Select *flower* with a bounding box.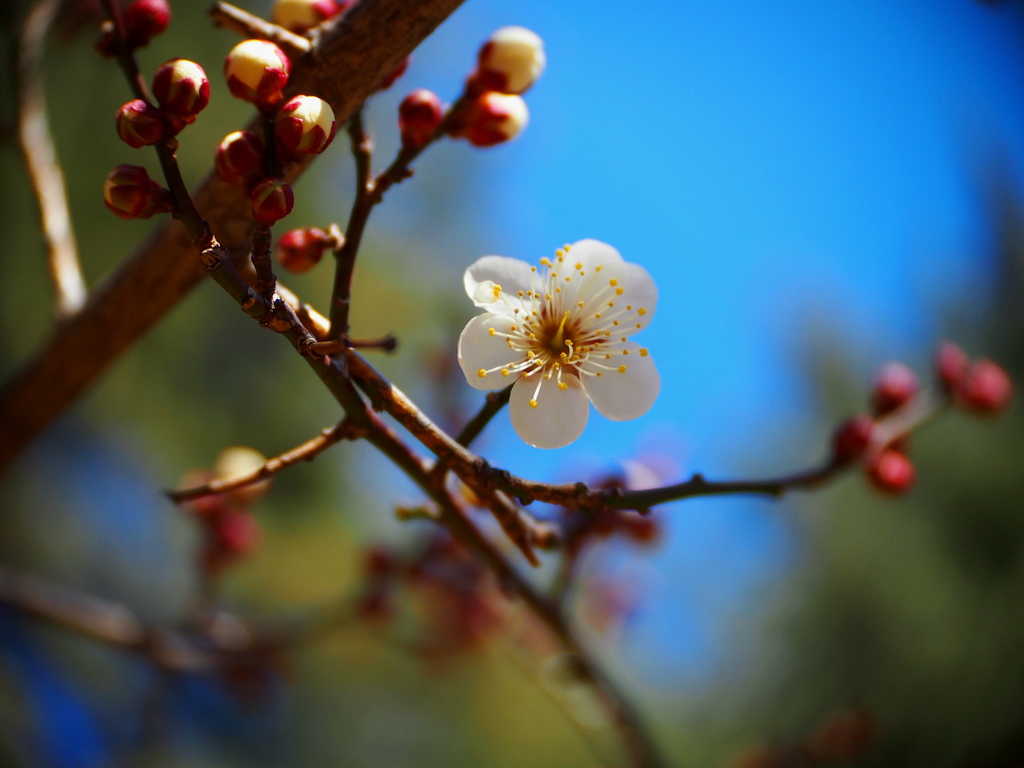
454 225 668 440.
